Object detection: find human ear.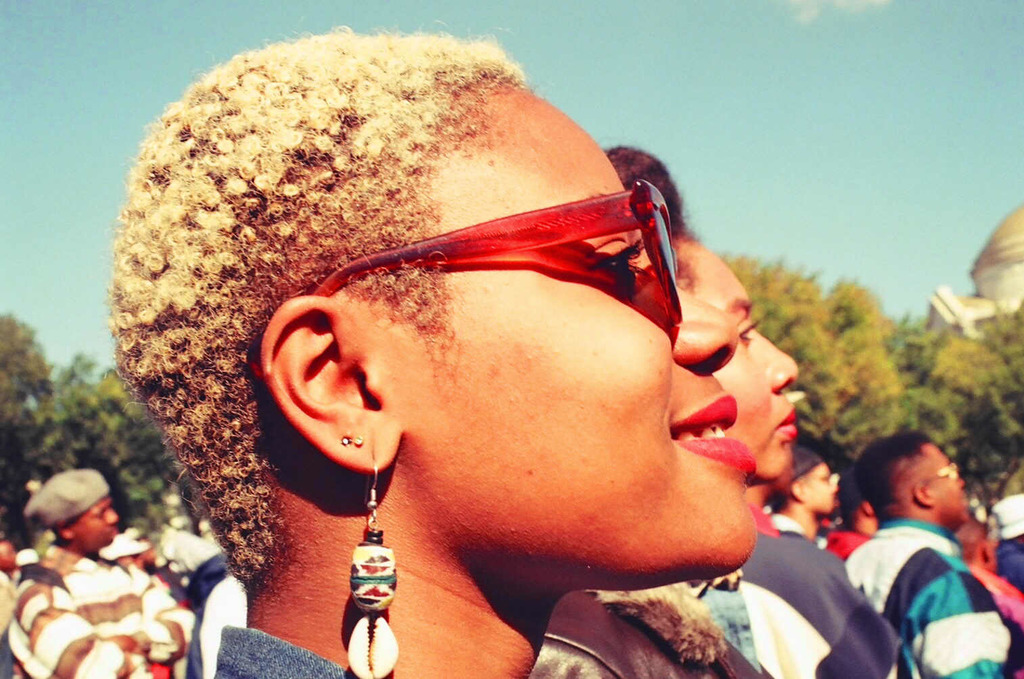
<bbox>912, 482, 937, 507</bbox>.
